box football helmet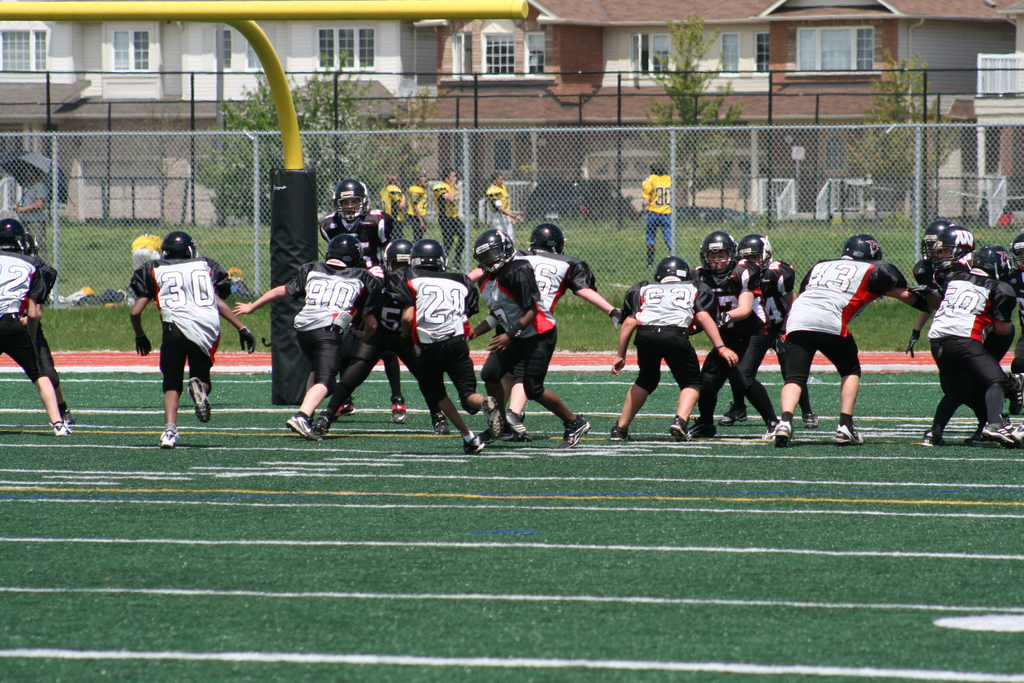
333/179/371/217
